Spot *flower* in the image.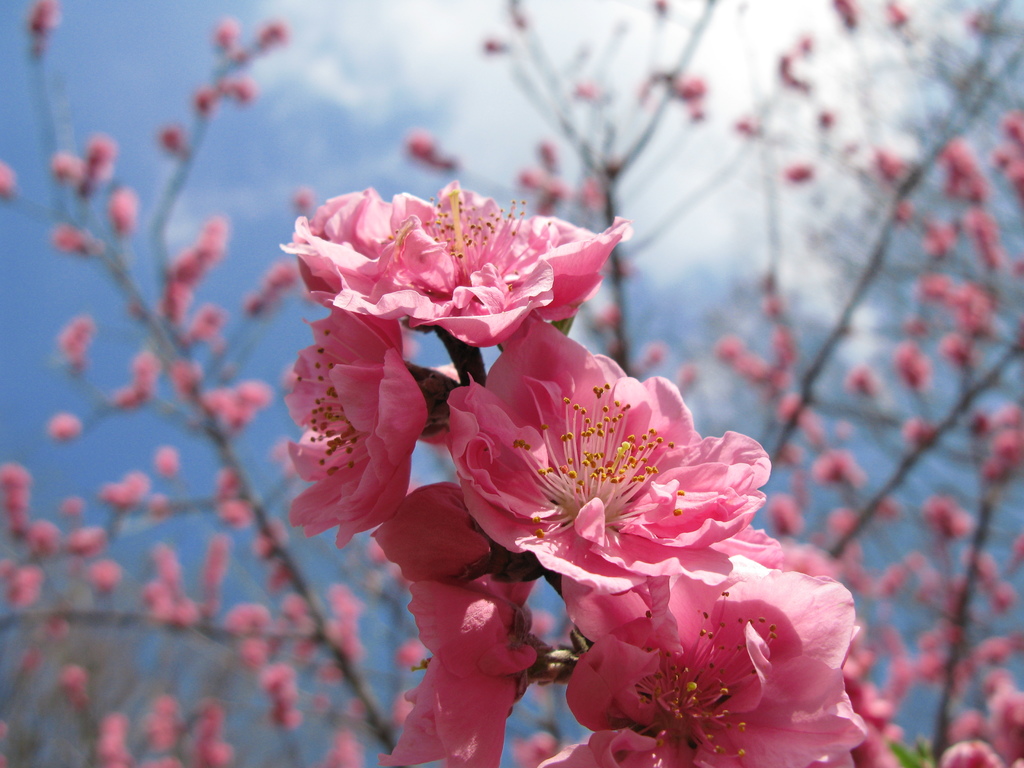
*flower* found at (left=456, top=317, right=770, bottom=597).
